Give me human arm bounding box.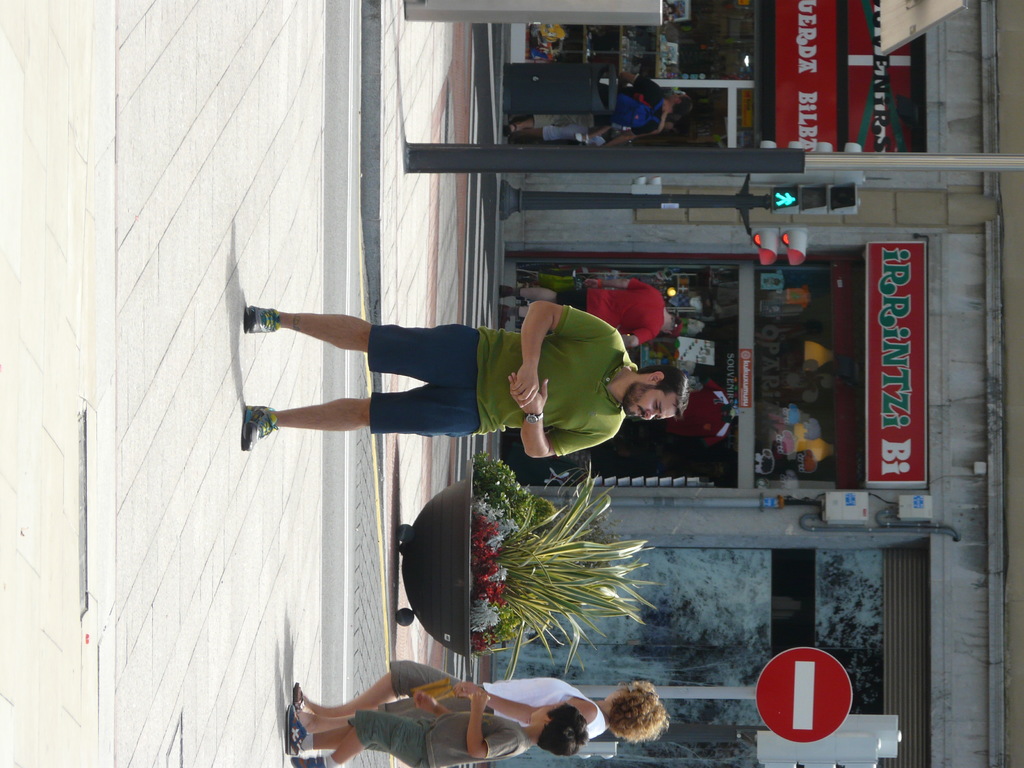
506 323 615 411.
